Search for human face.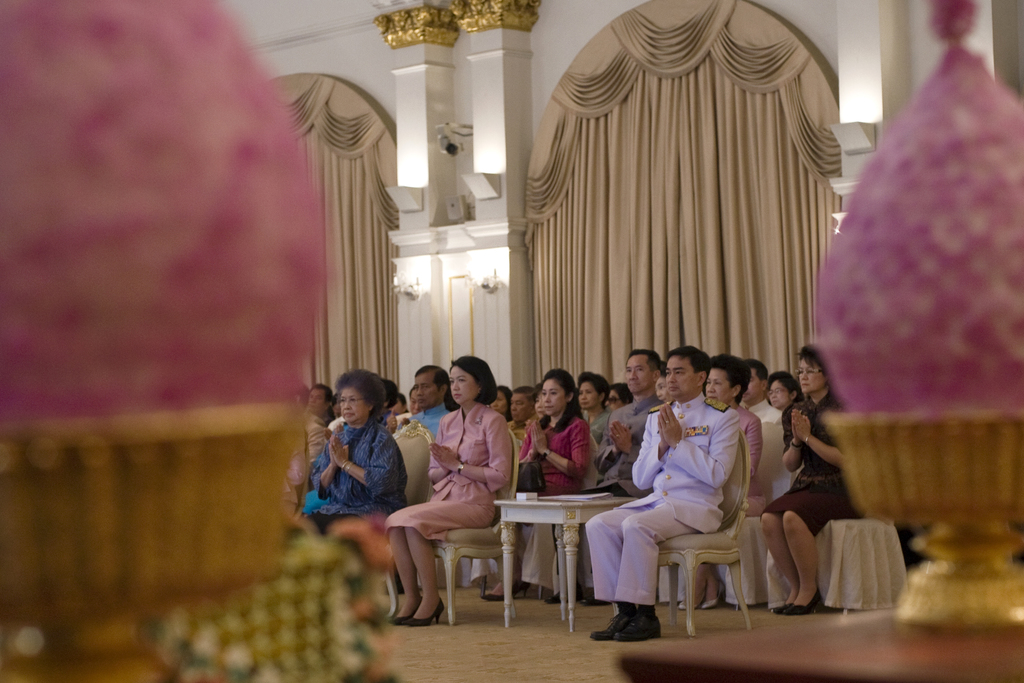
Found at bbox=[416, 374, 439, 409].
